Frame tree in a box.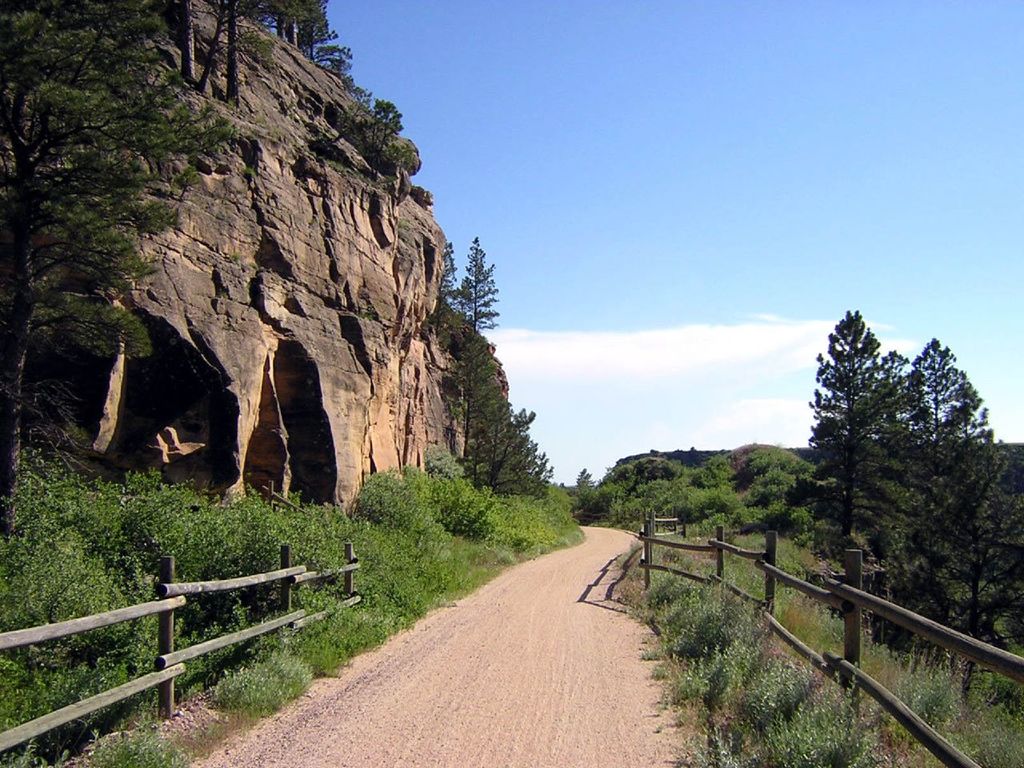
(806,301,907,537).
